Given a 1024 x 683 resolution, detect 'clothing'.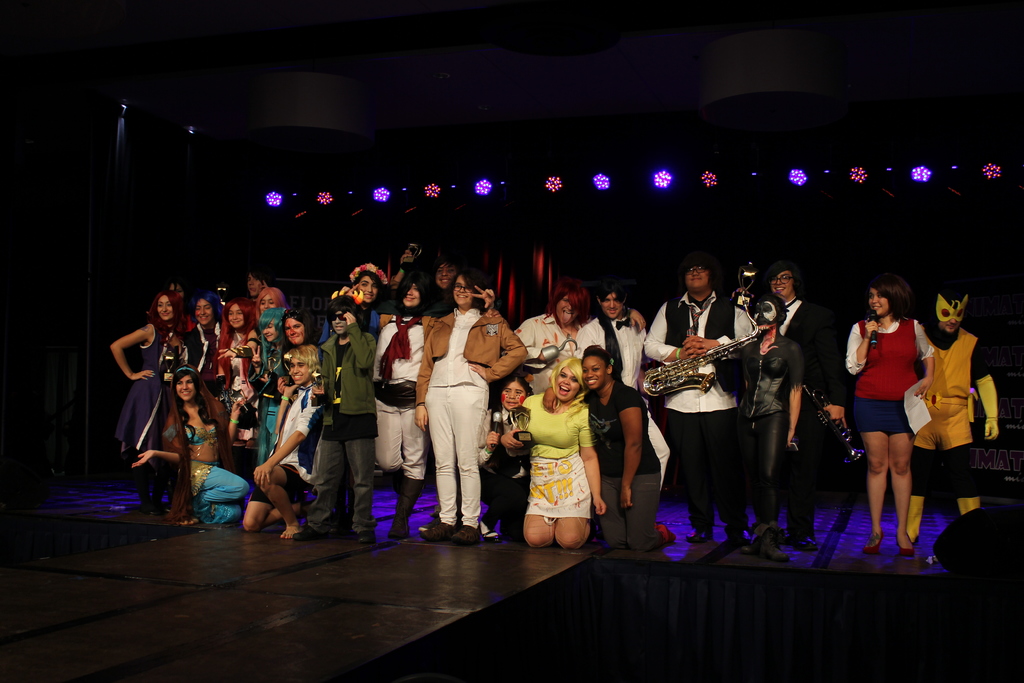
BBox(643, 287, 758, 534).
